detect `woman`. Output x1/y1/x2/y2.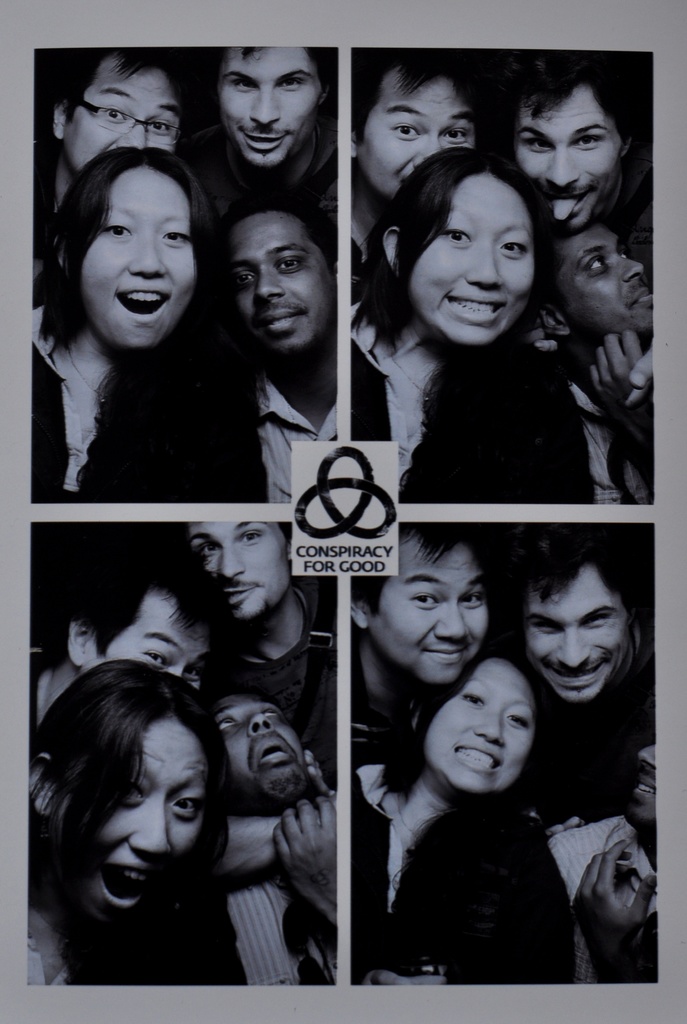
15/630/281/972.
